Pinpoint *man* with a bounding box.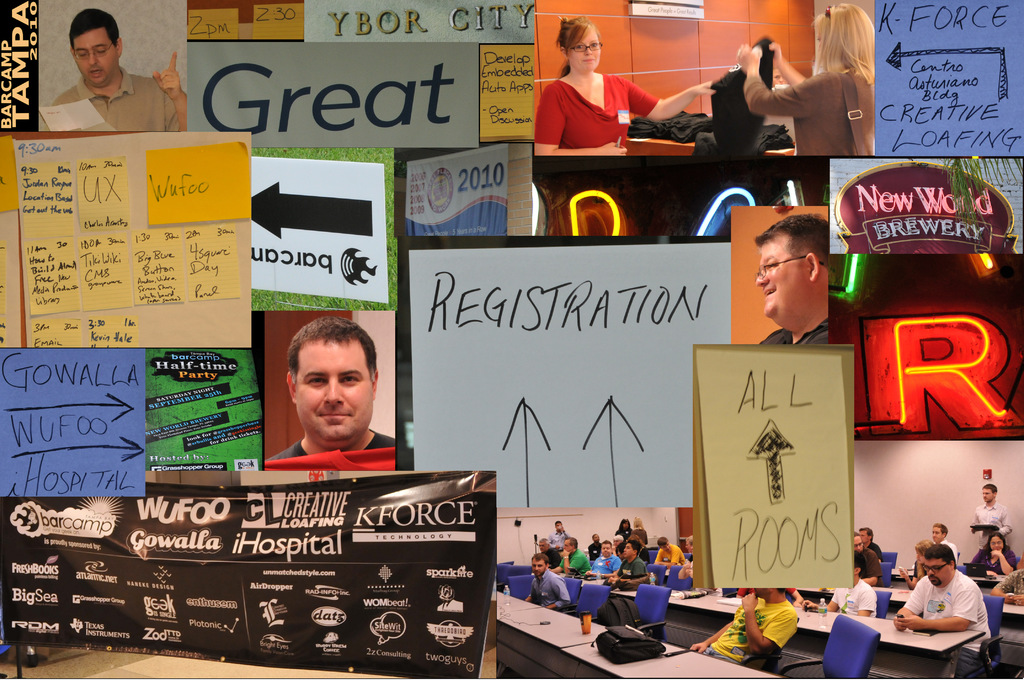
<box>908,521,958,567</box>.
